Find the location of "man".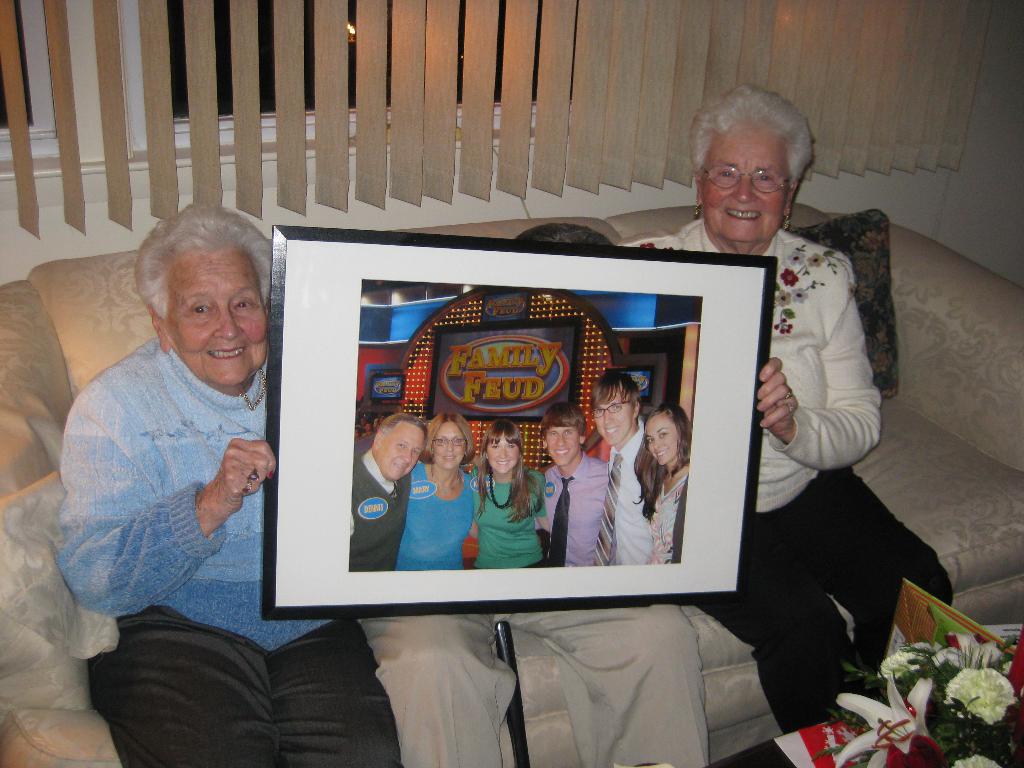
Location: detection(351, 415, 429, 575).
